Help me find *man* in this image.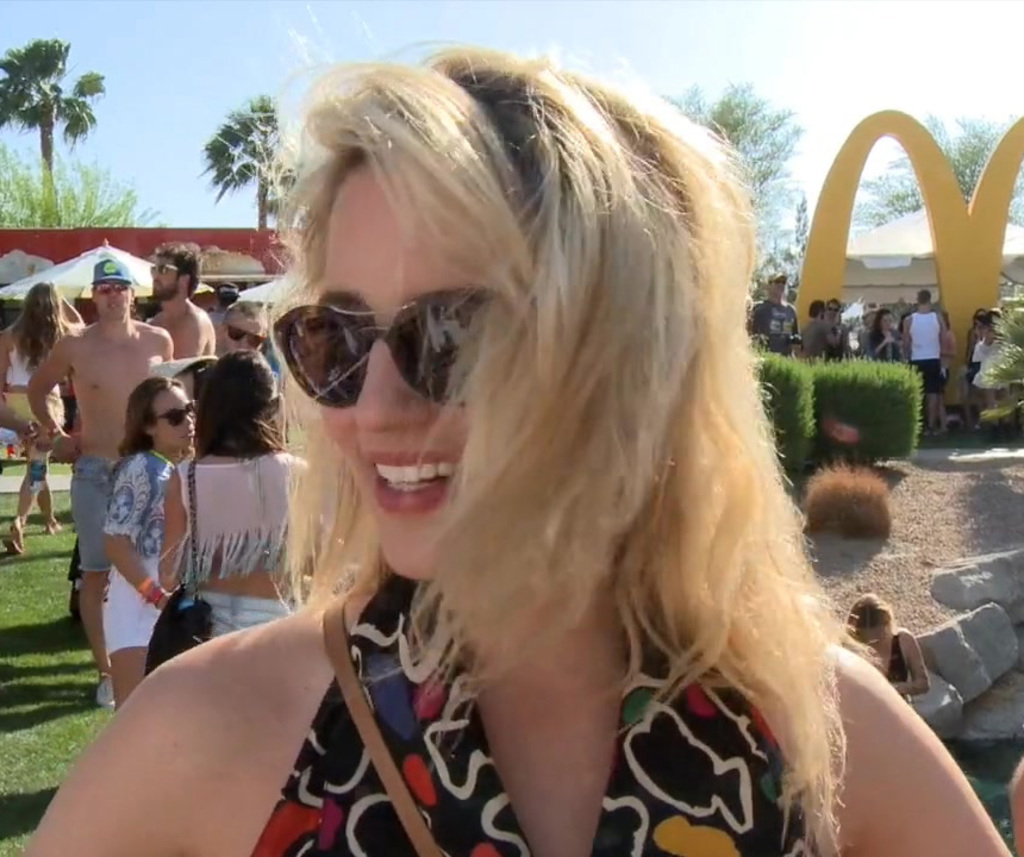
Found it: l=173, t=296, r=270, b=413.
